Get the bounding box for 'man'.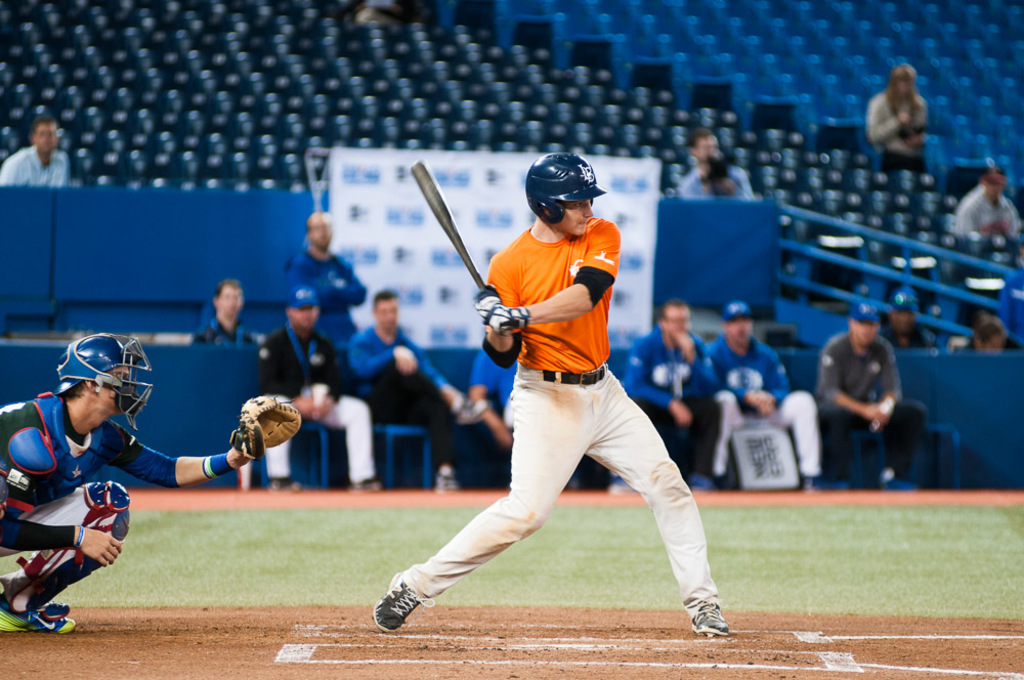
bbox=(199, 274, 271, 364).
